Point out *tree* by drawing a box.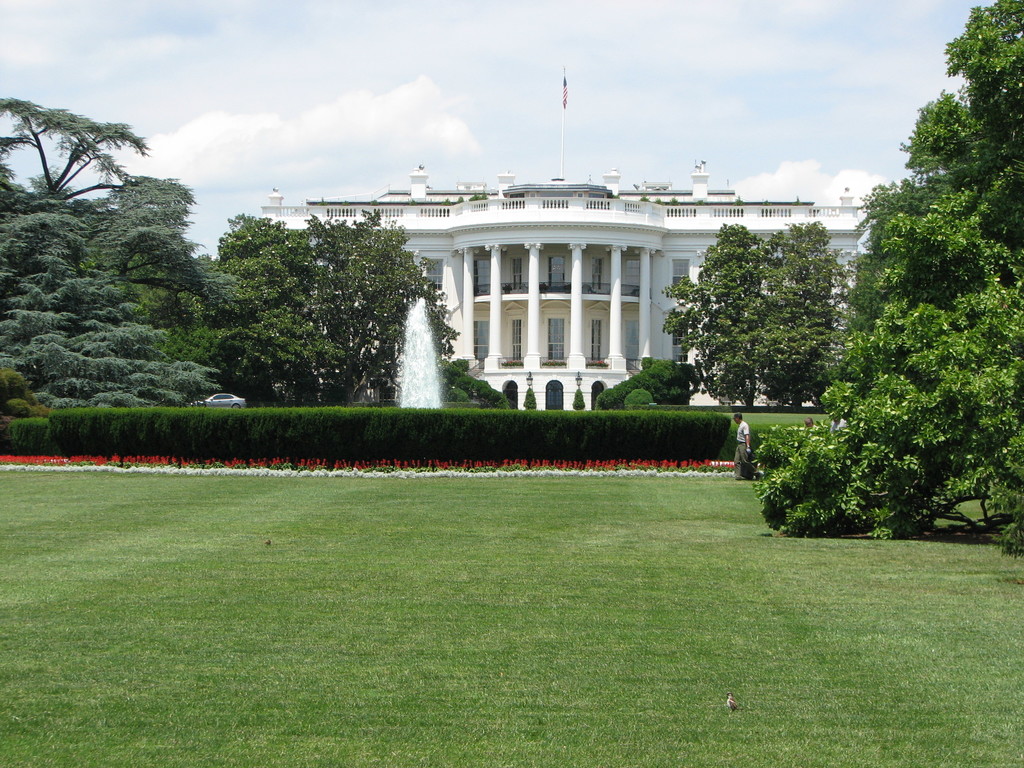
<bbox>0, 98, 246, 410</bbox>.
